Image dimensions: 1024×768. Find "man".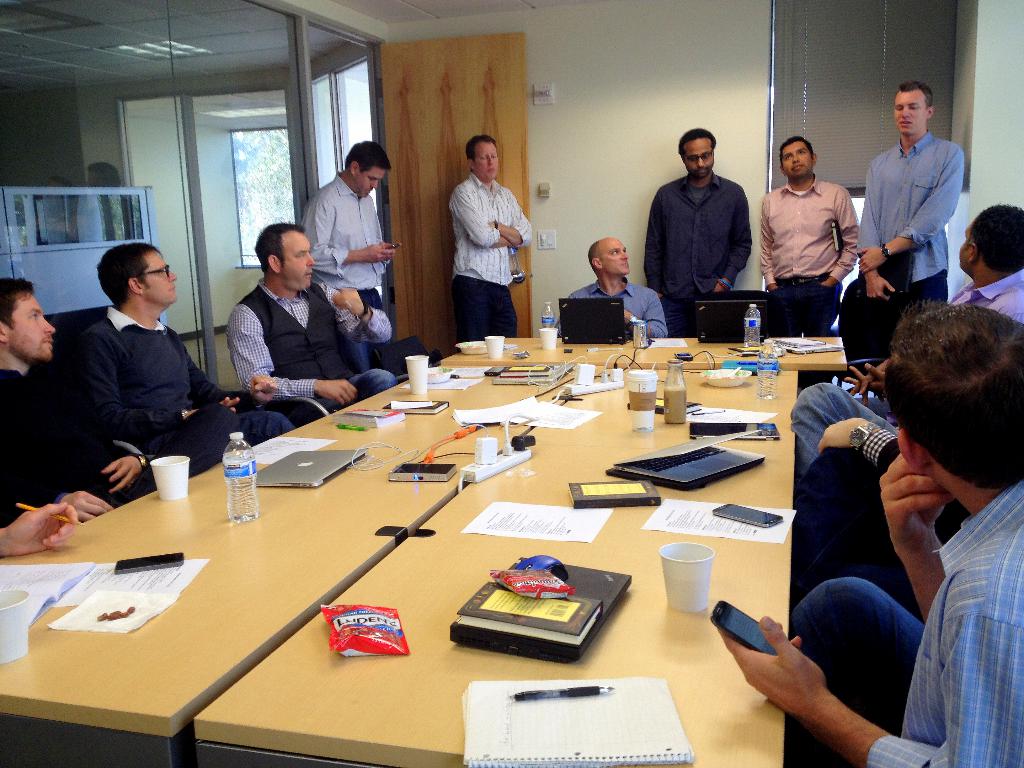
301:140:397:315.
